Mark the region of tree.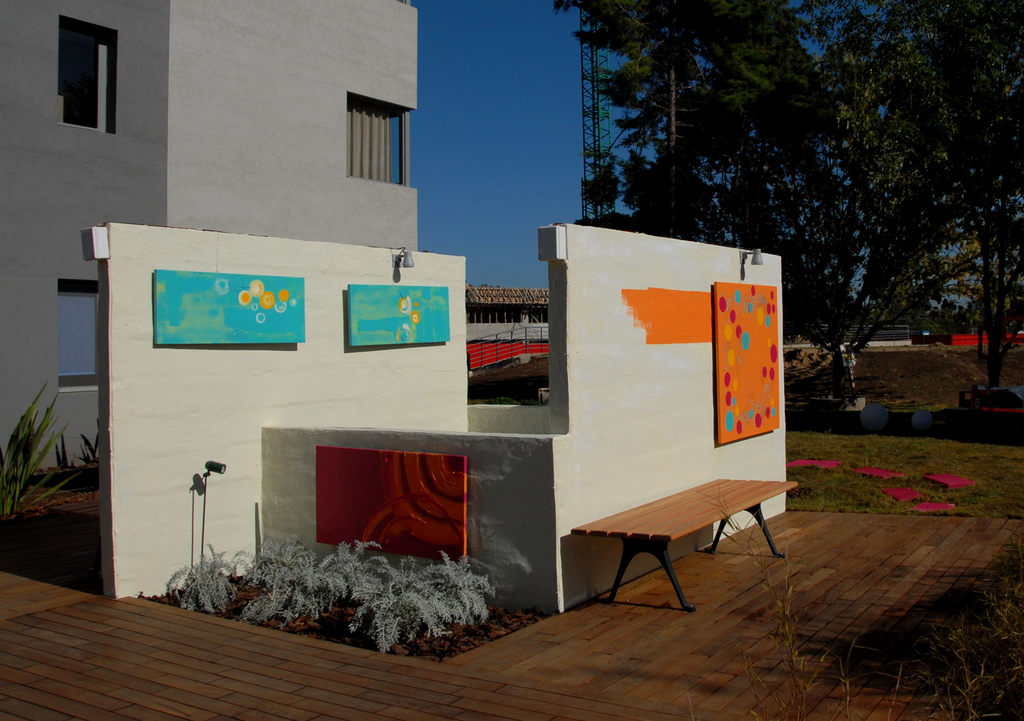
Region: x1=553, y1=0, x2=976, y2=390.
